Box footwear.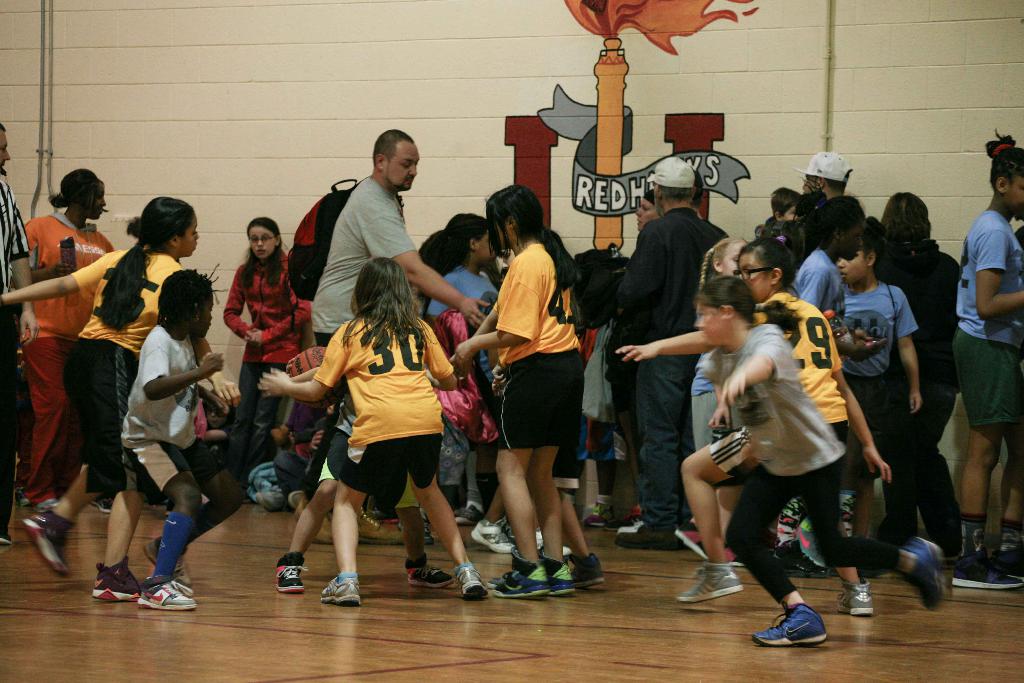
crop(143, 534, 194, 587).
